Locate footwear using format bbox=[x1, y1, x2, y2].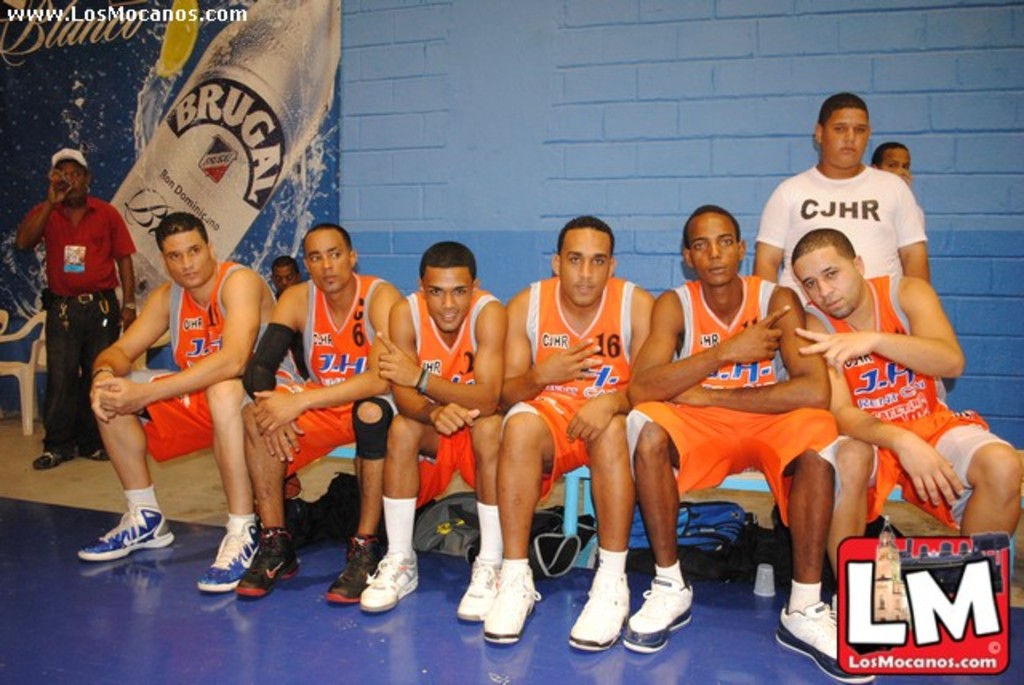
bbox=[622, 592, 691, 651].
